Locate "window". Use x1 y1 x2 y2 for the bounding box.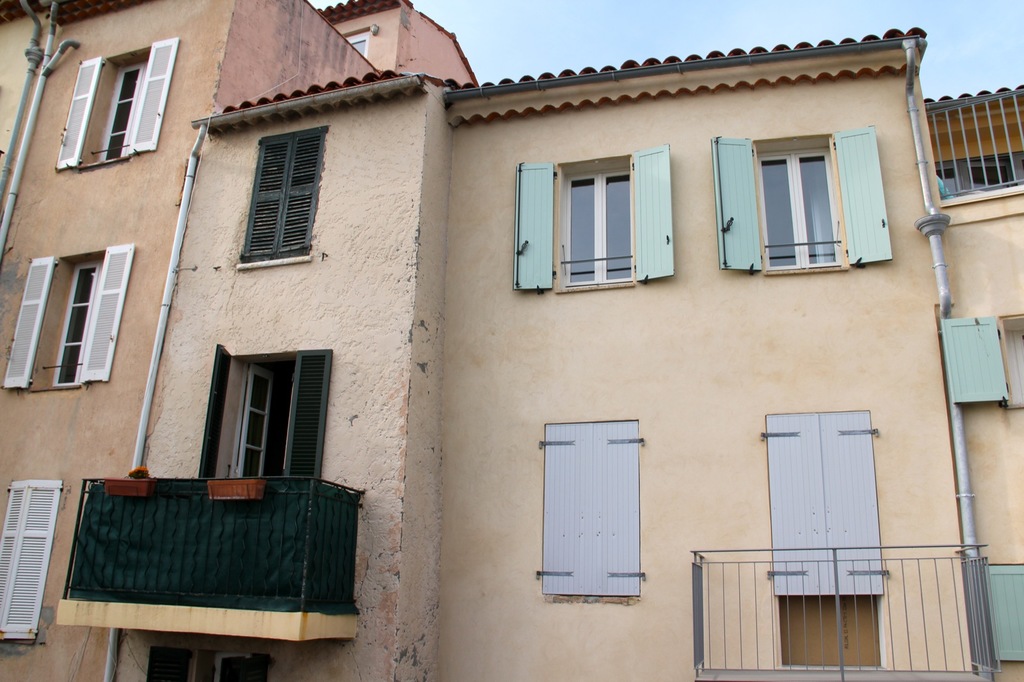
2 246 133 387.
